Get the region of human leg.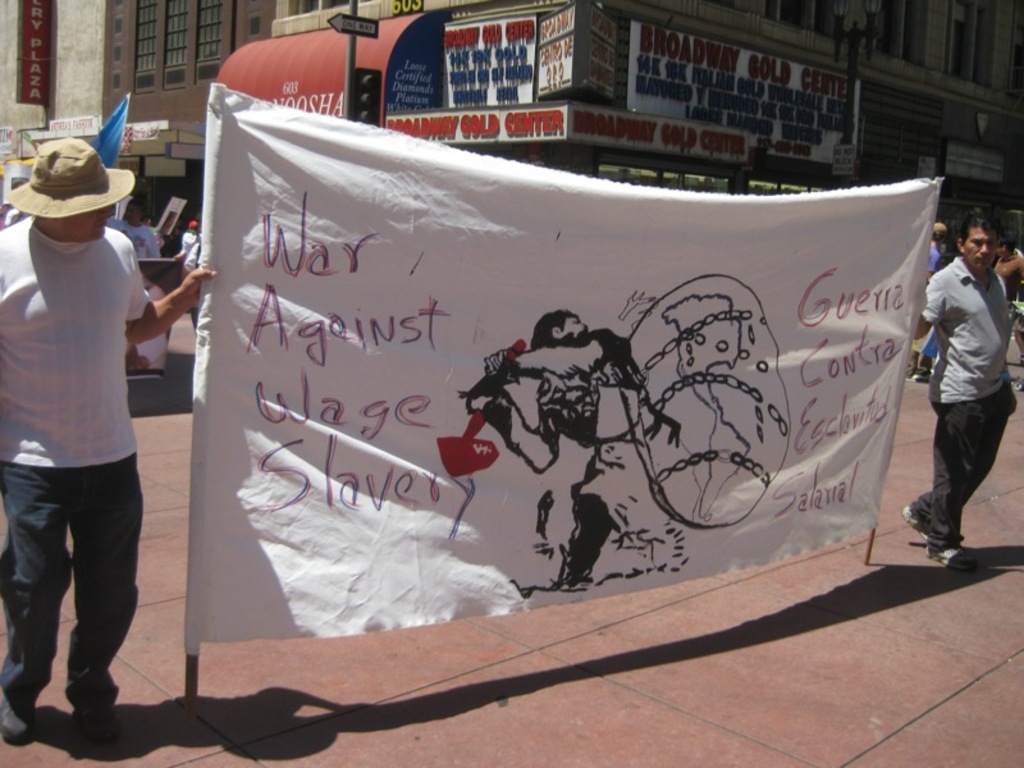
bbox(0, 467, 69, 754).
